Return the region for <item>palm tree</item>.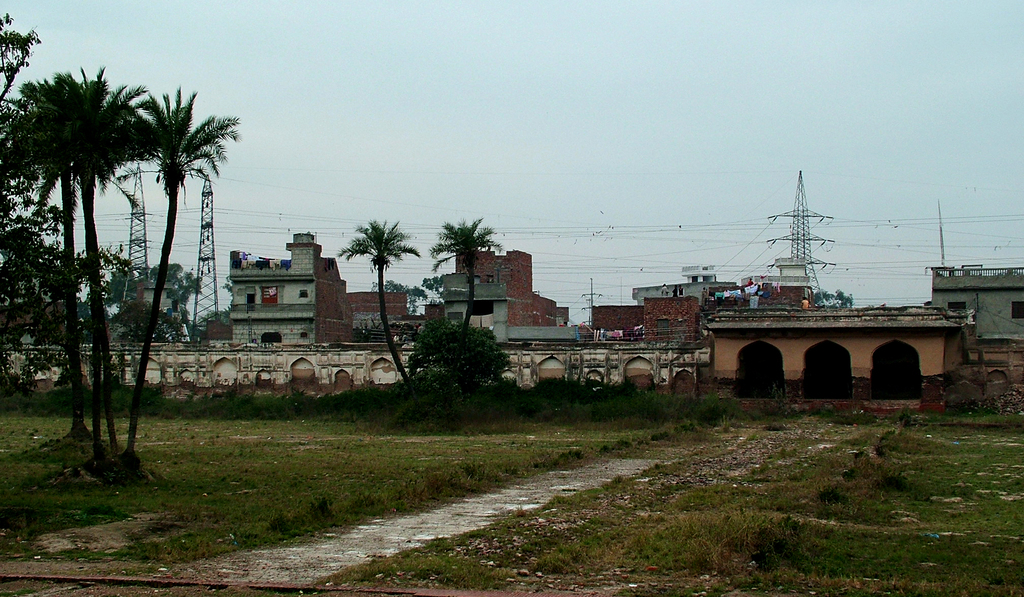
left=334, top=217, right=406, bottom=379.
